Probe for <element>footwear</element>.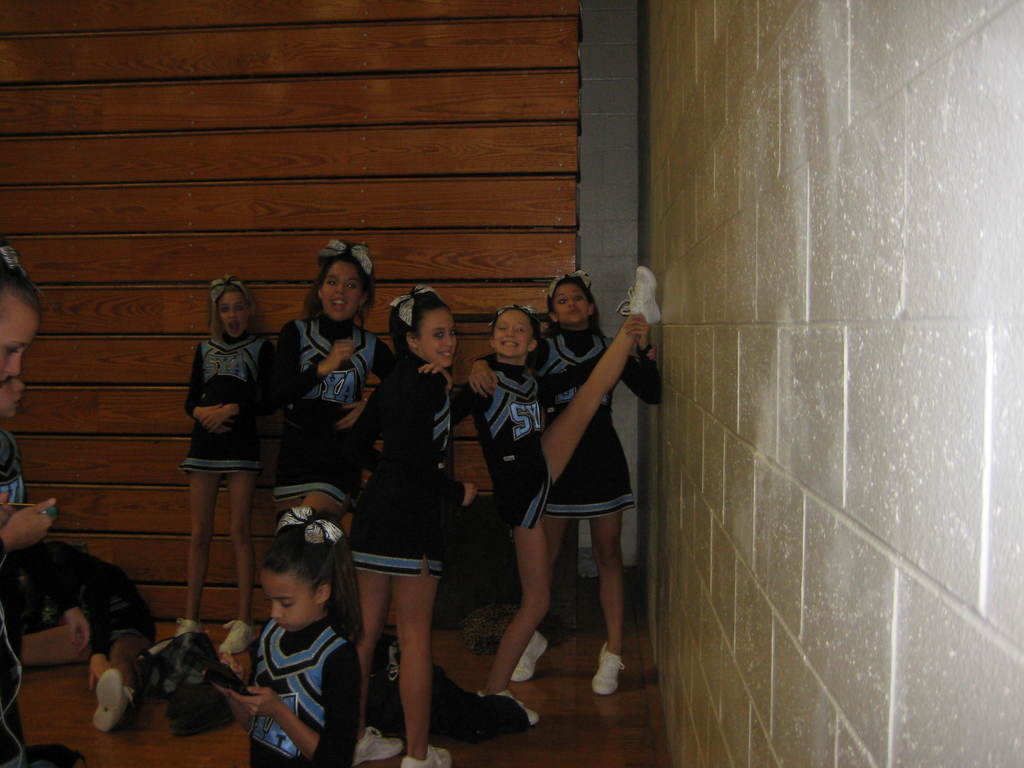
Probe result: <box>592,638,624,692</box>.
